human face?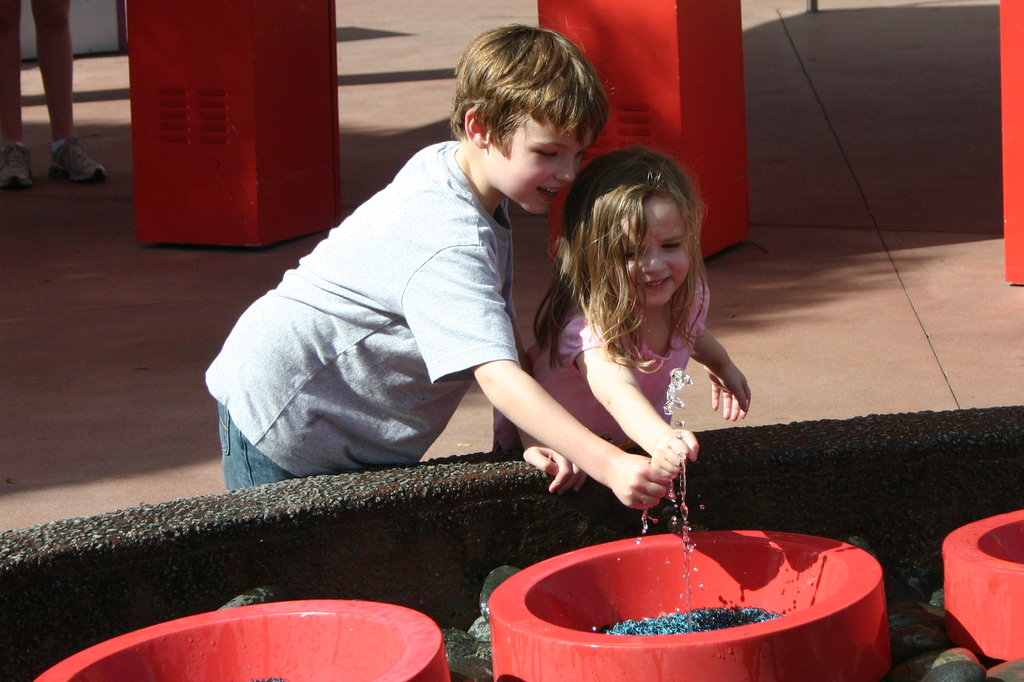
l=478, t=115, r=594, b=222
